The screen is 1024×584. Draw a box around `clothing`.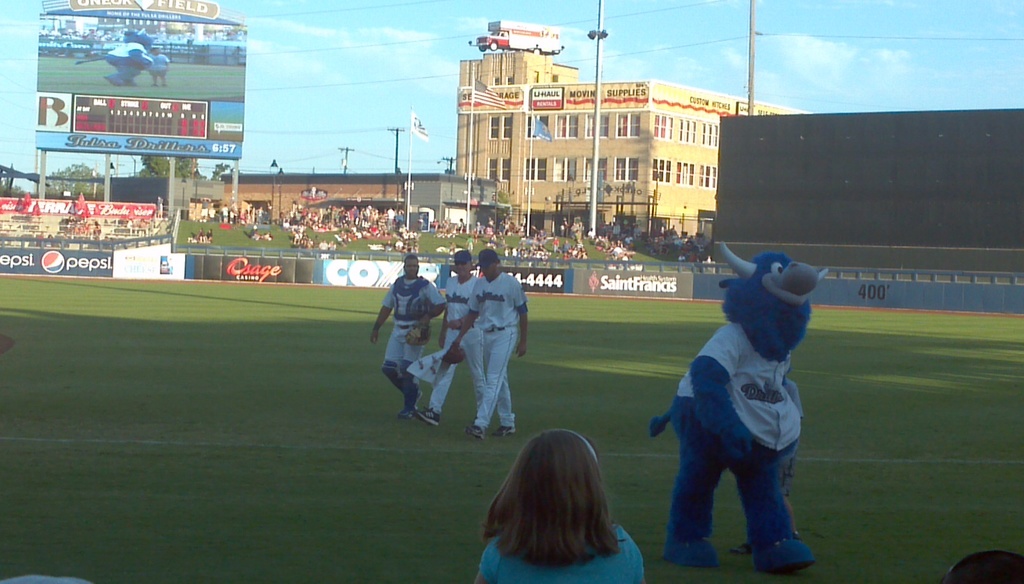
bbox=(425, 272, 483, 415).
